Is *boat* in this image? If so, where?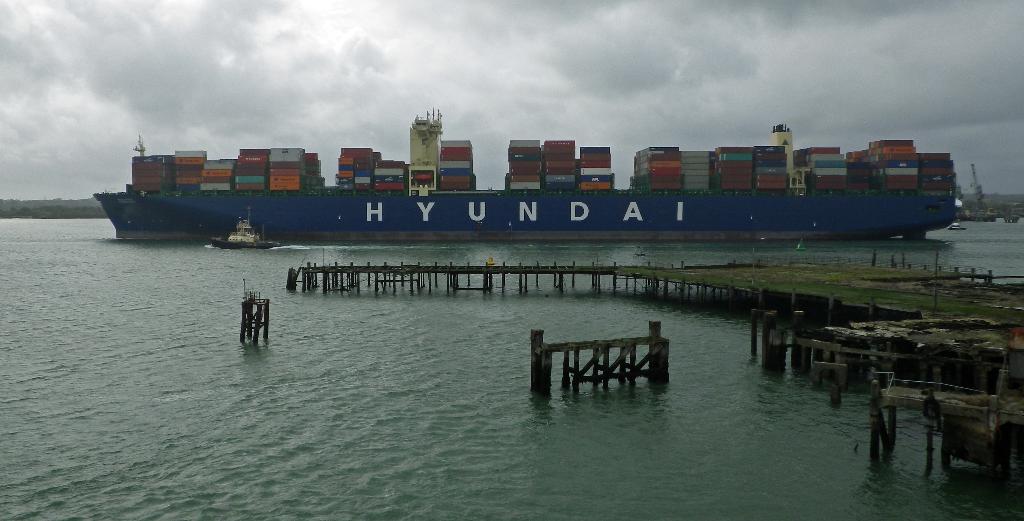
Yes, at l=947, t=220, r=971, b=234.
